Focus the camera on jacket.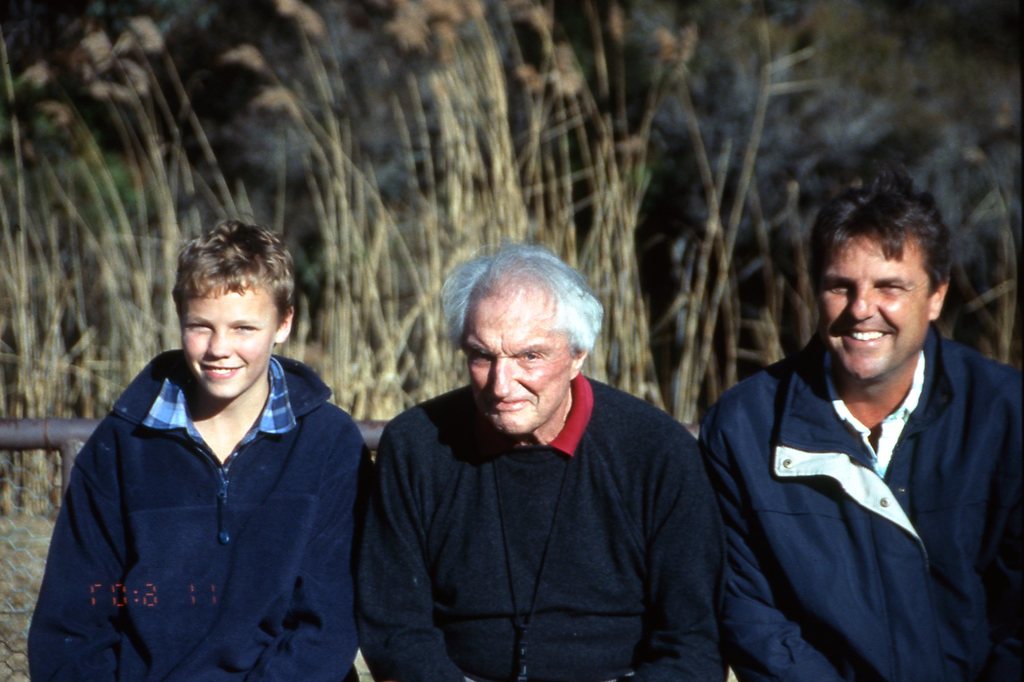
Focus region: select_region(695, 321, 1023, 681).
